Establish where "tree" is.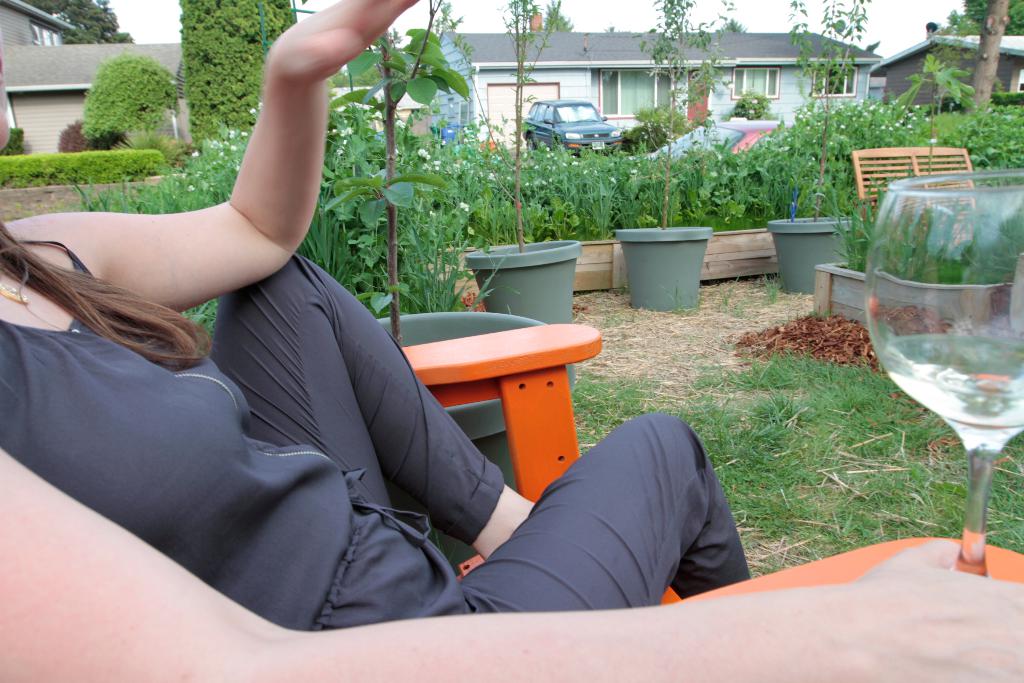
Established at 961/0/1023/31.
